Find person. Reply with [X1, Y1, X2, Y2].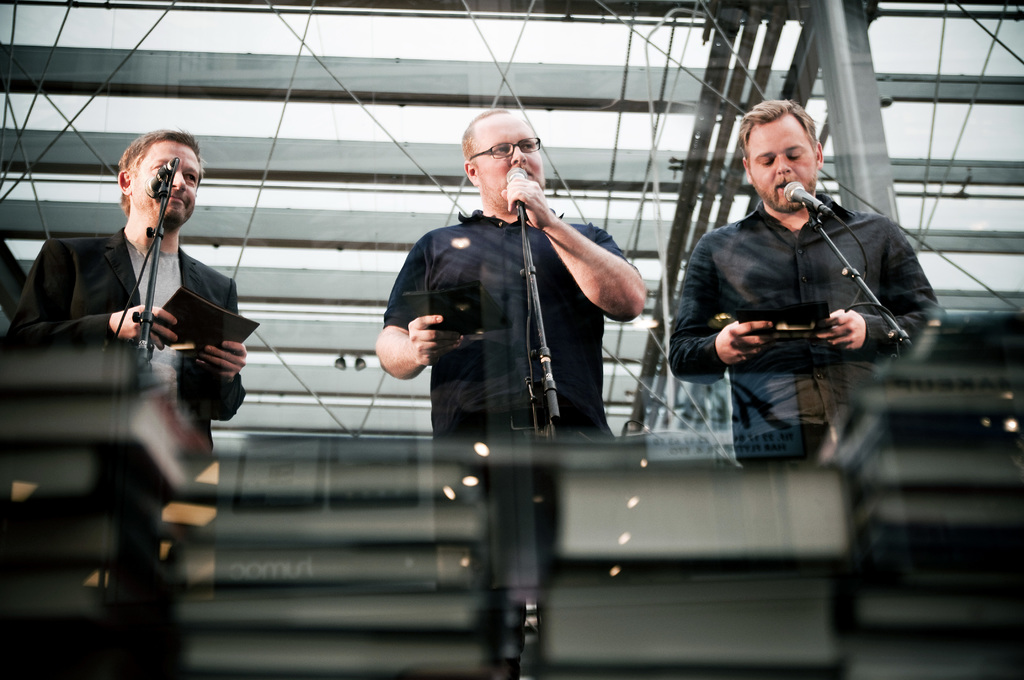
[380, 98, 647, 439].
